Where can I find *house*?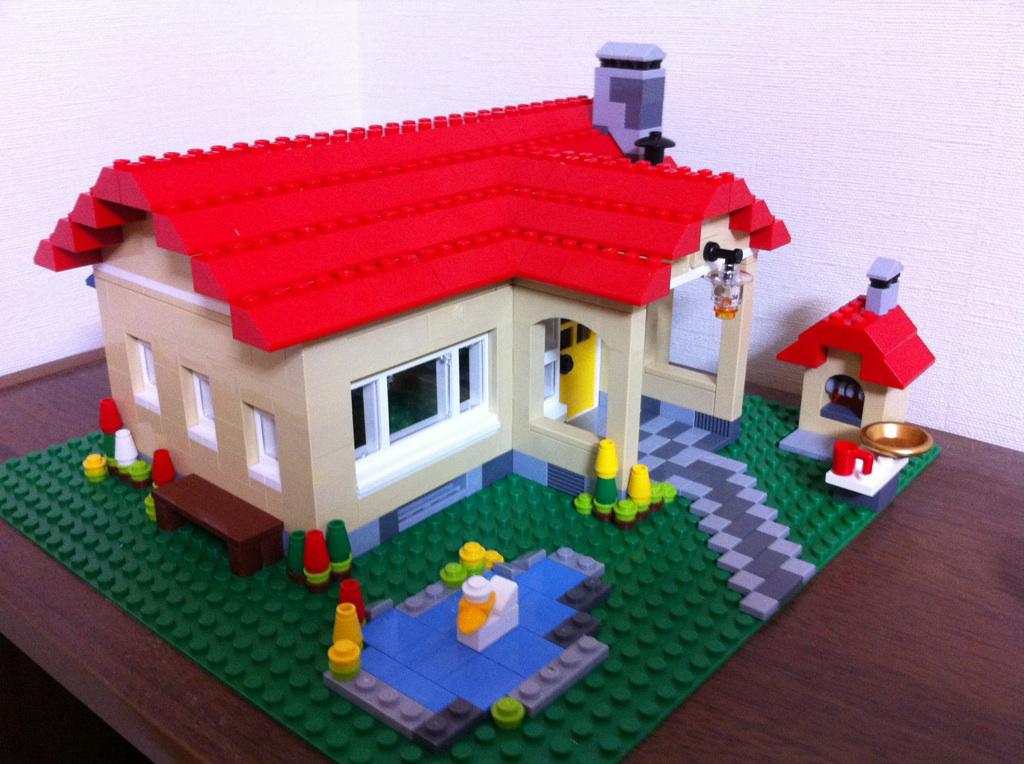
You can find it at [x1=34, y1=43, x2=790, y2=558].
